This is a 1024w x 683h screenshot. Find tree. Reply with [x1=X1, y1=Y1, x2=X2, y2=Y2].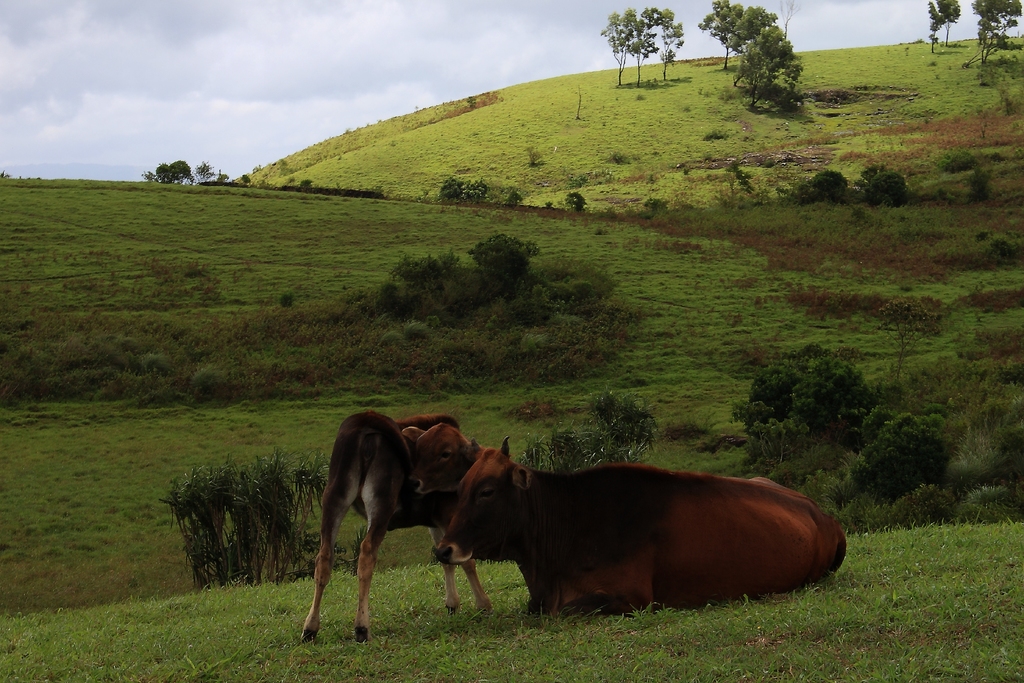
[x1=975, y1=0, x2=1018, y2=66].
